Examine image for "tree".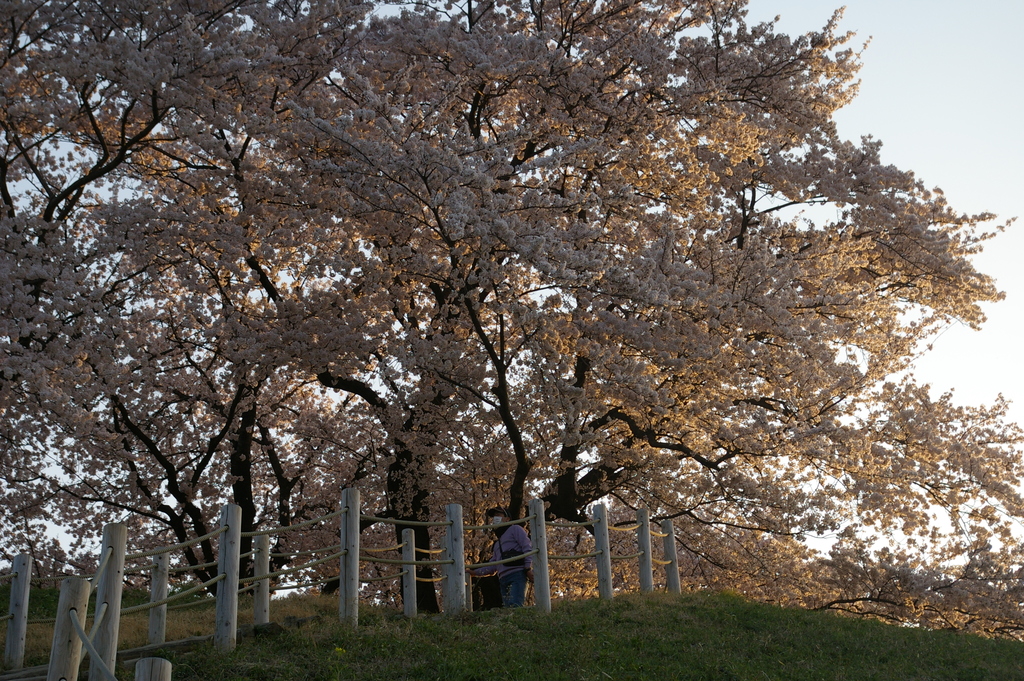
Examination result: 0,0,381,593.
